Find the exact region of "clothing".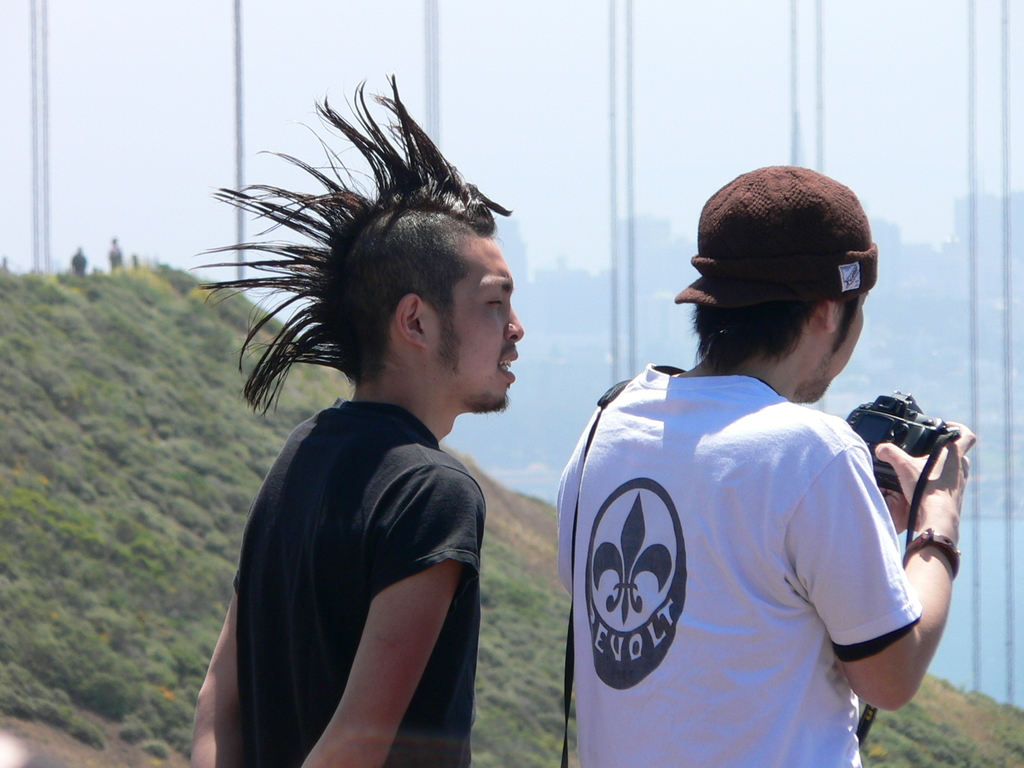
Exact region: rect(563, 314, 936, 753).
